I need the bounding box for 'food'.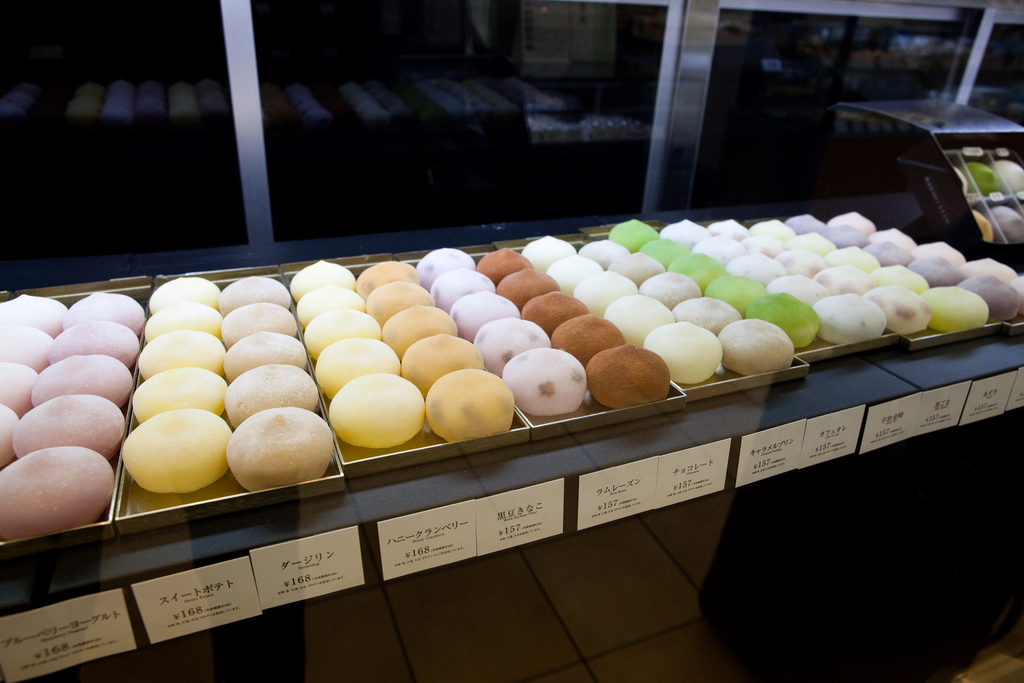
Here it is: rect(520, 288, 588, 337).
